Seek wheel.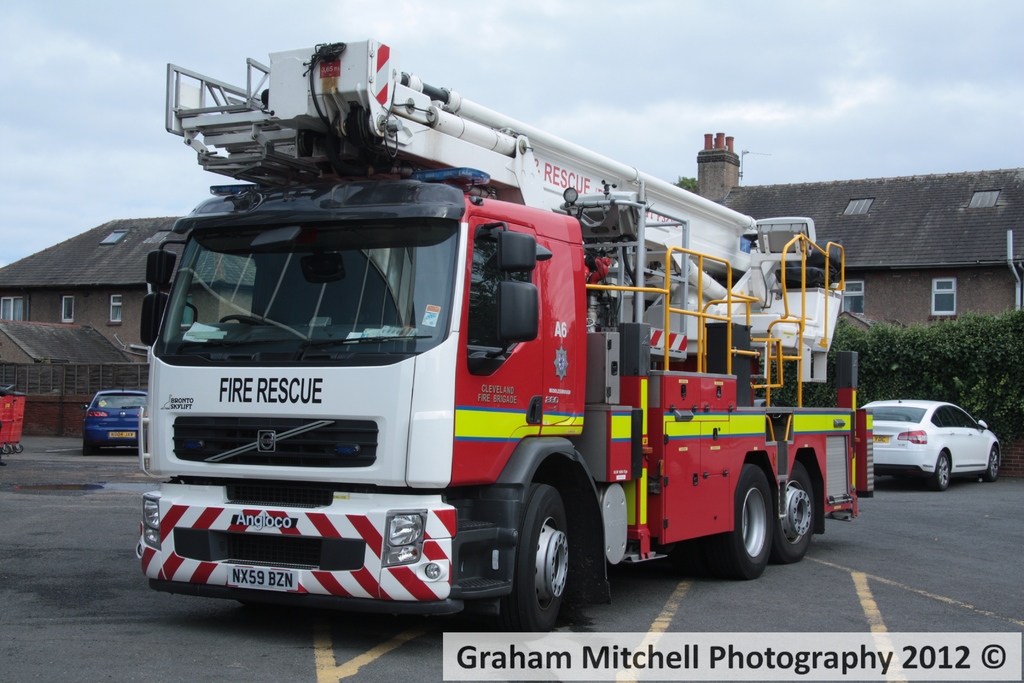
(501, 486, 600, 627).
